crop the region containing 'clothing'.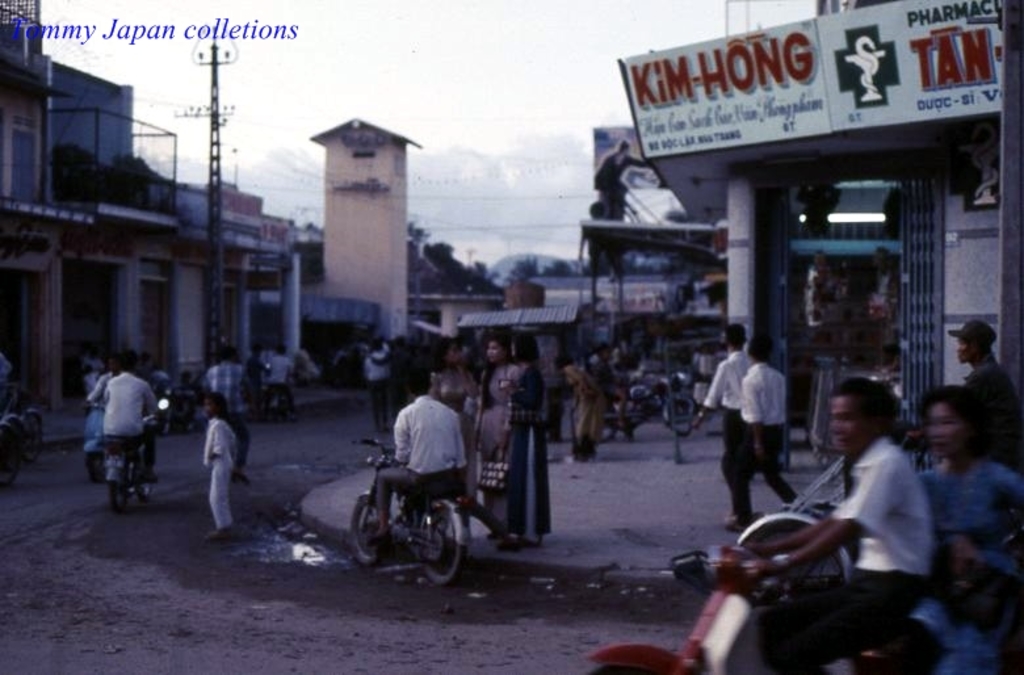
Crop region: locate(198, 418, 235, 532).
